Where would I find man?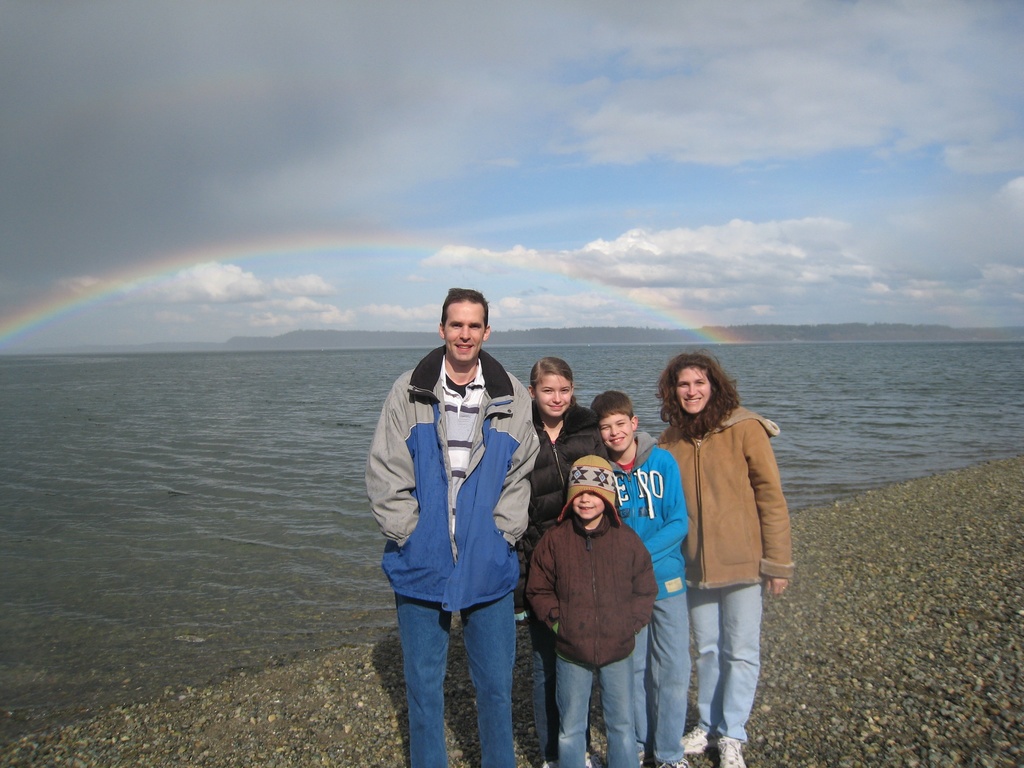
At 381,275,556,767.
